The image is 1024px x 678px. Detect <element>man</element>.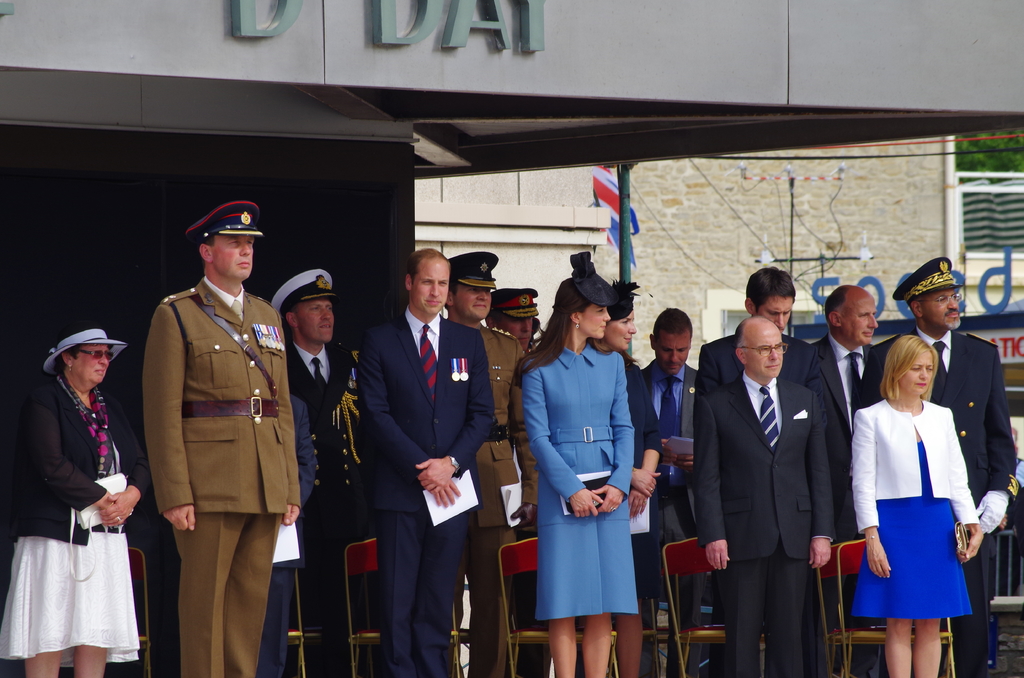
Detection: select_region(283, 270, 379, 677).
